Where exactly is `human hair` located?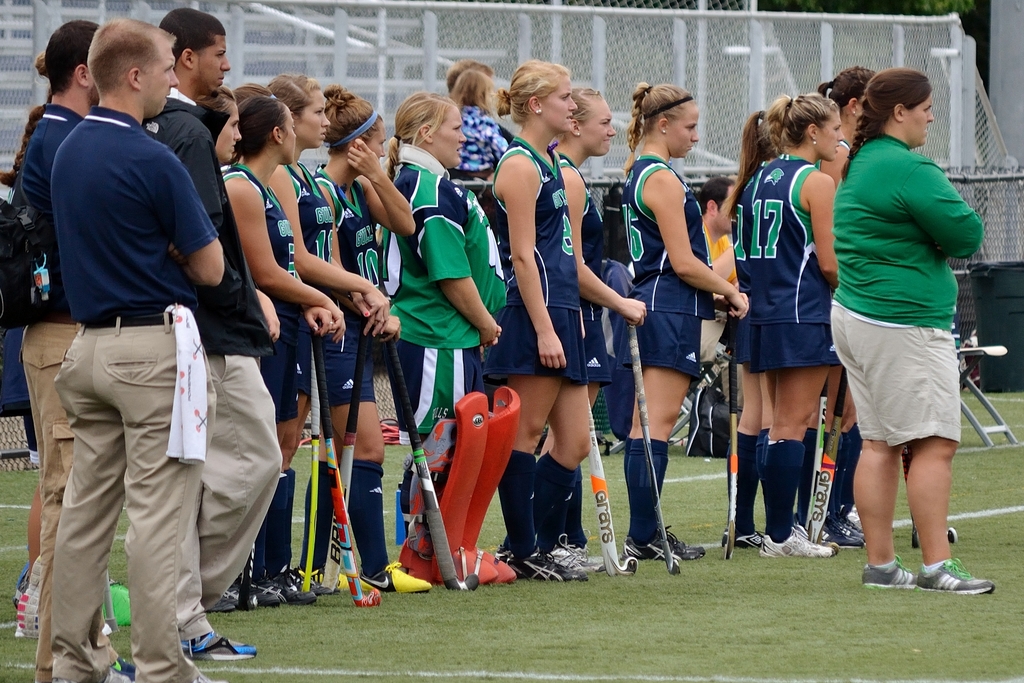
Its bounding box is rect(270, 70, 321, 122).
